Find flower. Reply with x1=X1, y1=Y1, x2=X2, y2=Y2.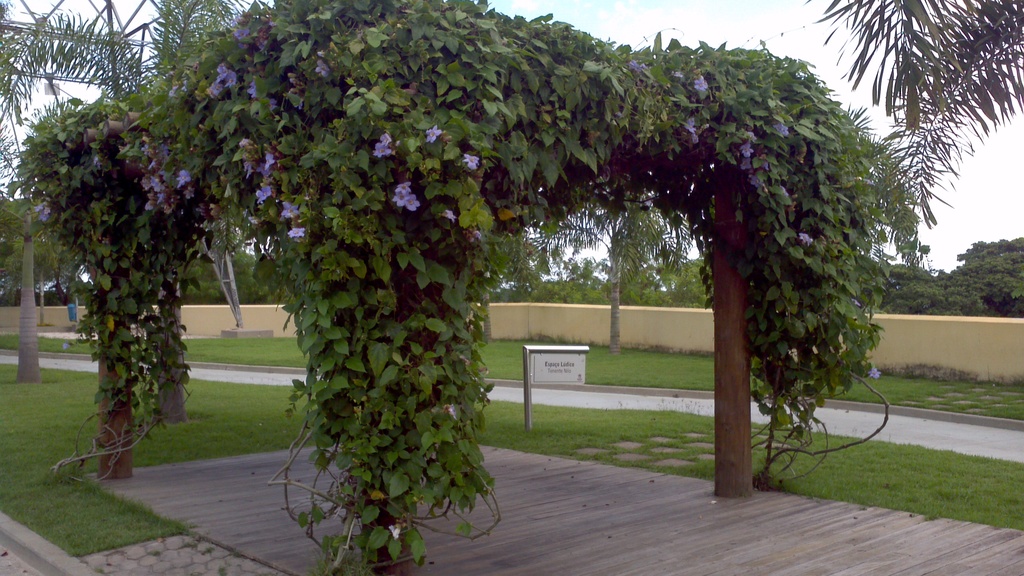
x1=285, y1=225, x2=310, y2=239.
